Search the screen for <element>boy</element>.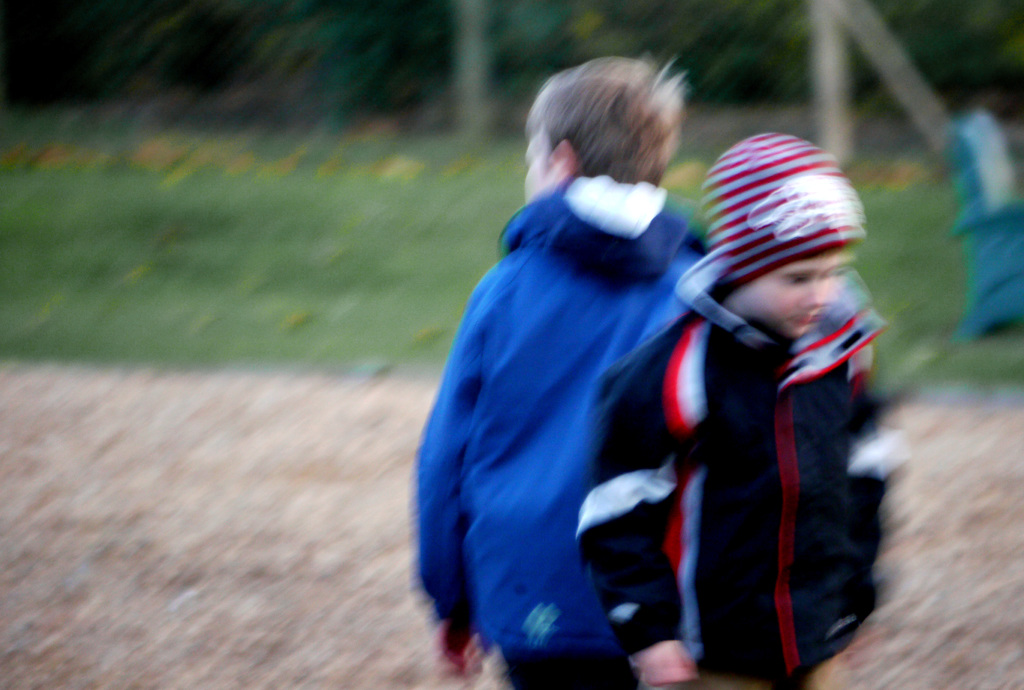
Found at select_region(578, 116, 1004, 689).
